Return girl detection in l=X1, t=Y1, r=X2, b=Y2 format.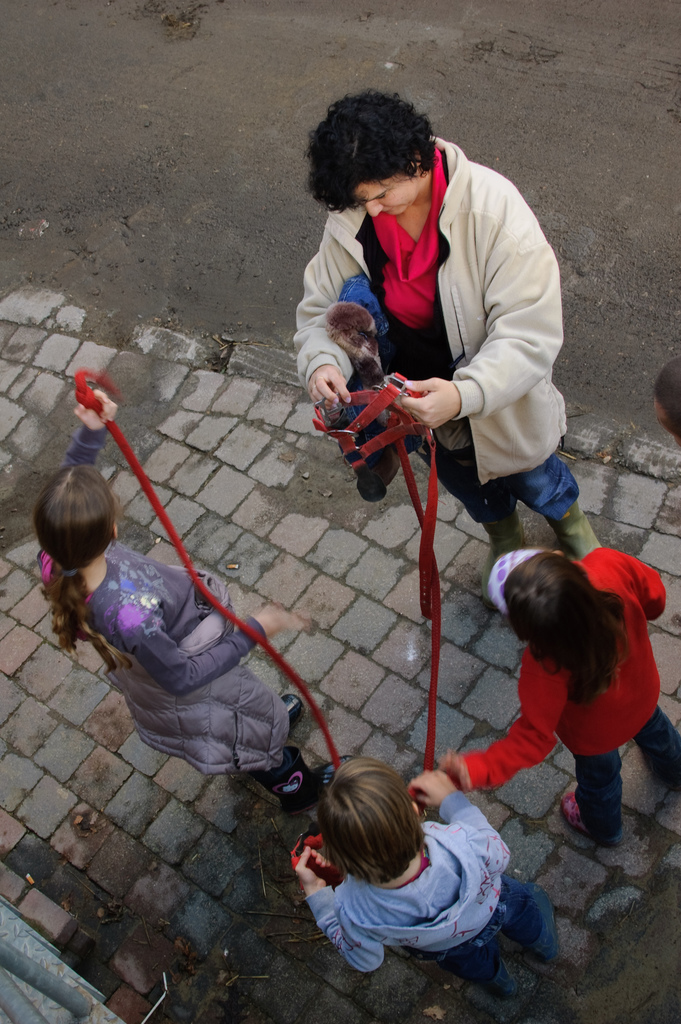
l=434, t=541, r=680, b=844.
